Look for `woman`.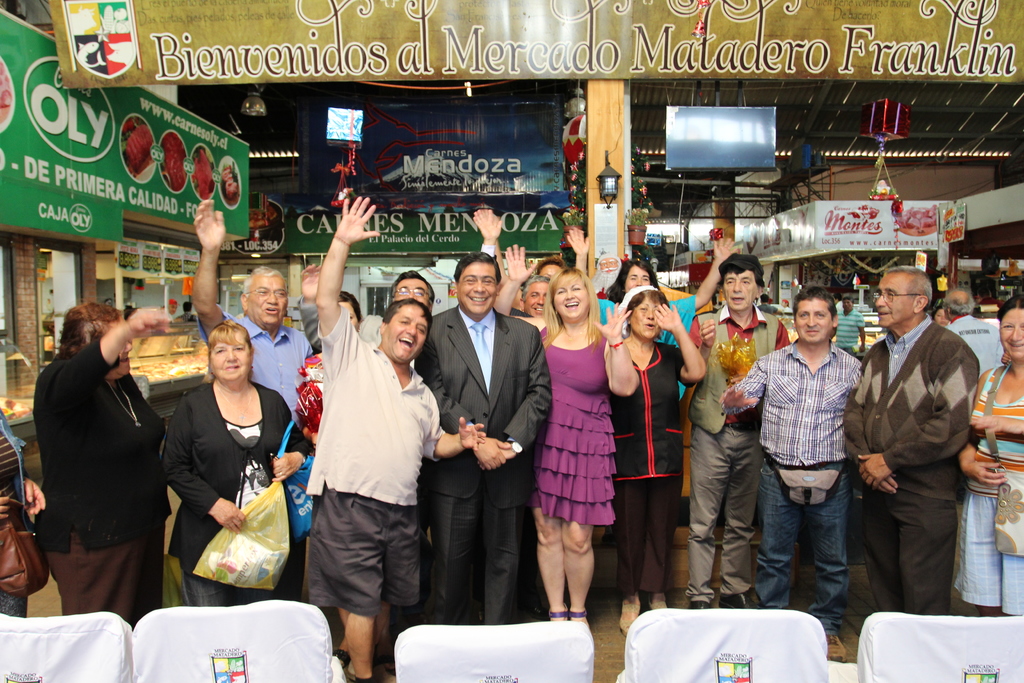
Found: {"x1": 607, "y1": 279, "x2": 708, "y2": 636}.
